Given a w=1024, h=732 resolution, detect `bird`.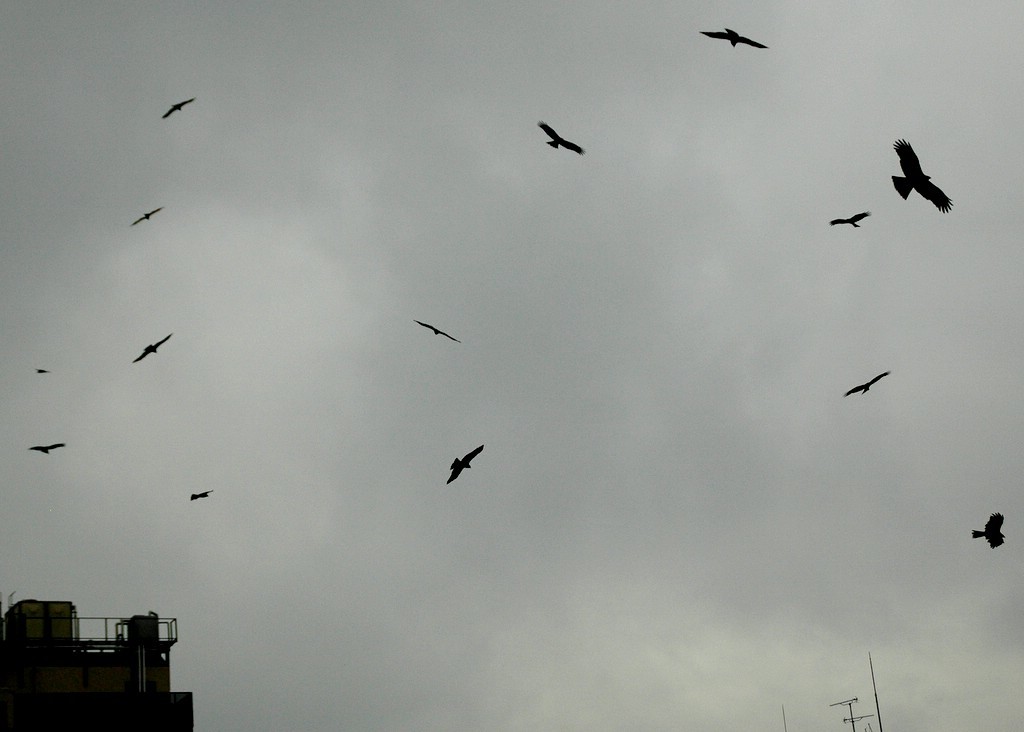
970:514:1005:548.
